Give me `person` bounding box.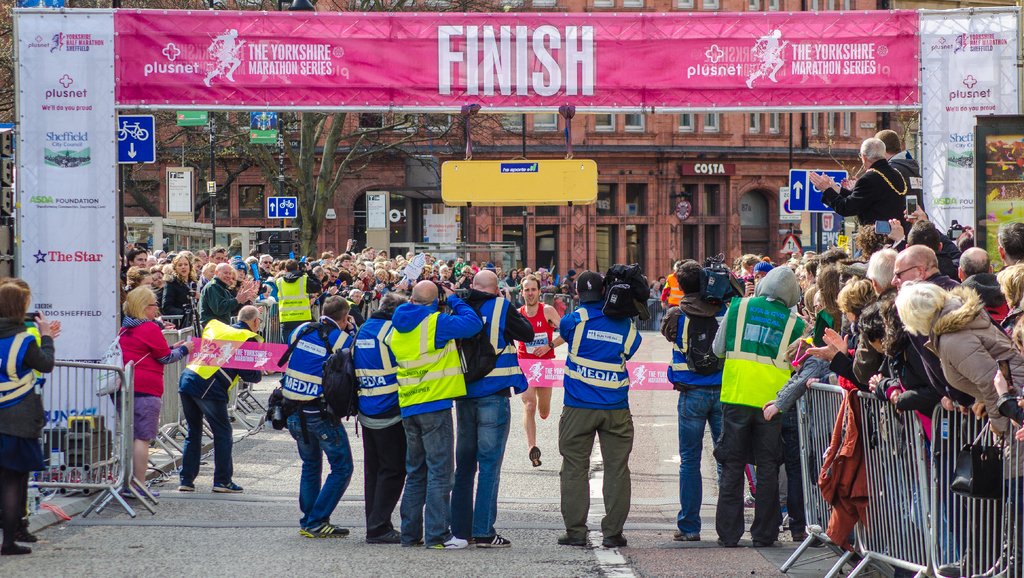
202 29 249 91.
